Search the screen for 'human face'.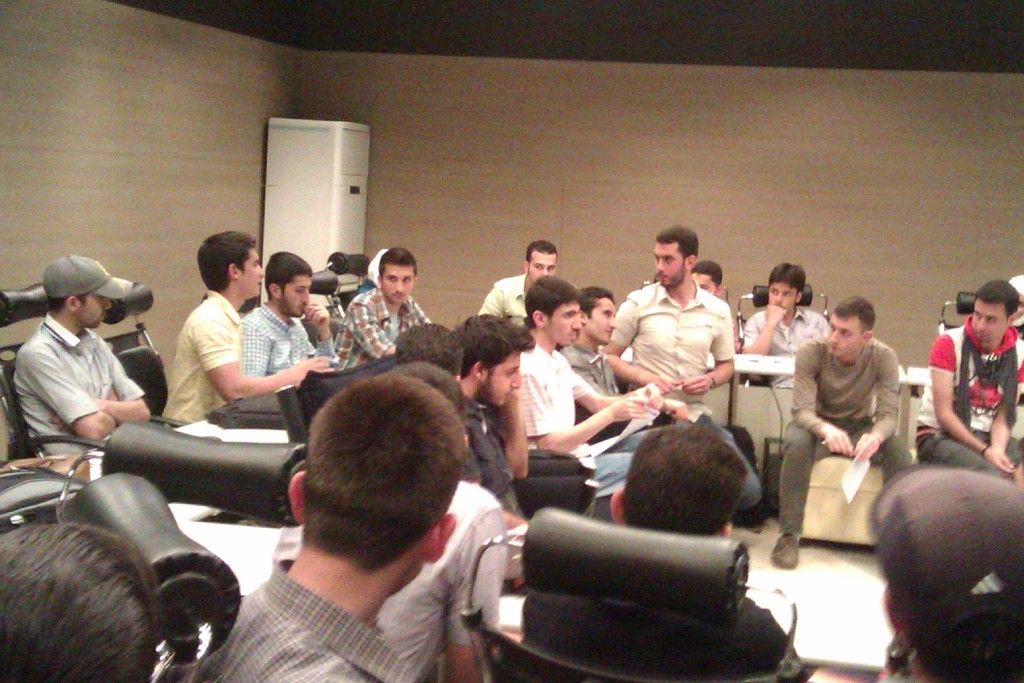
Found at (left=589, top=301, right=614, bottom=346).
